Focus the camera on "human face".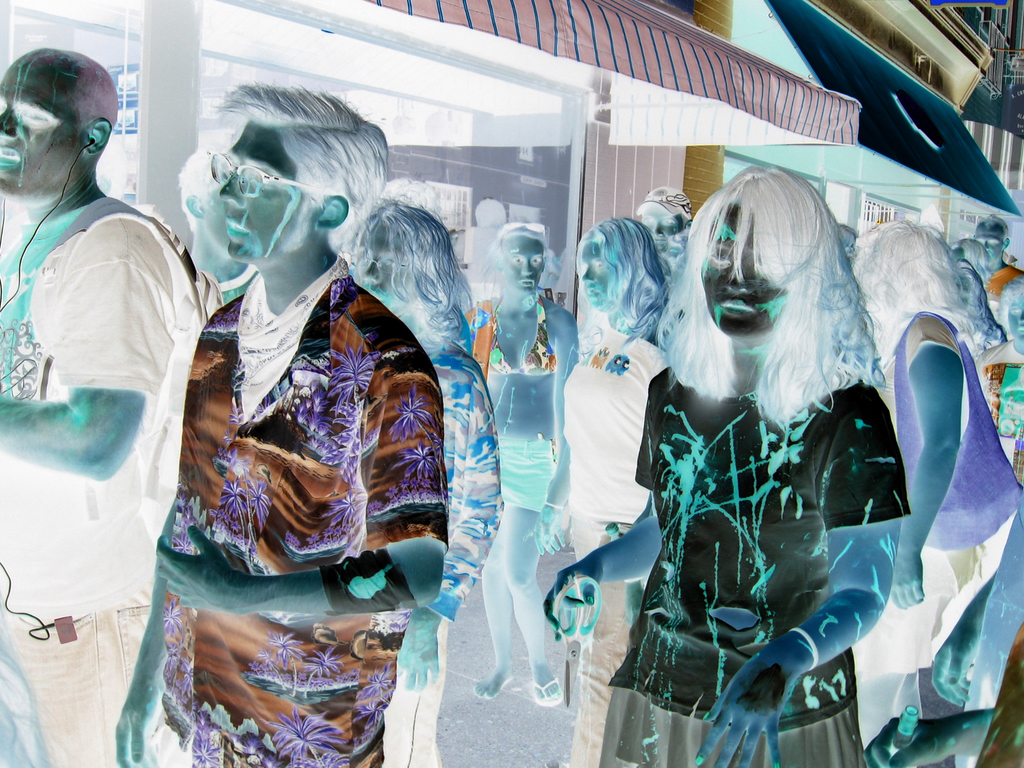
Focus region: l=354, t=211, r=412, b=305.
